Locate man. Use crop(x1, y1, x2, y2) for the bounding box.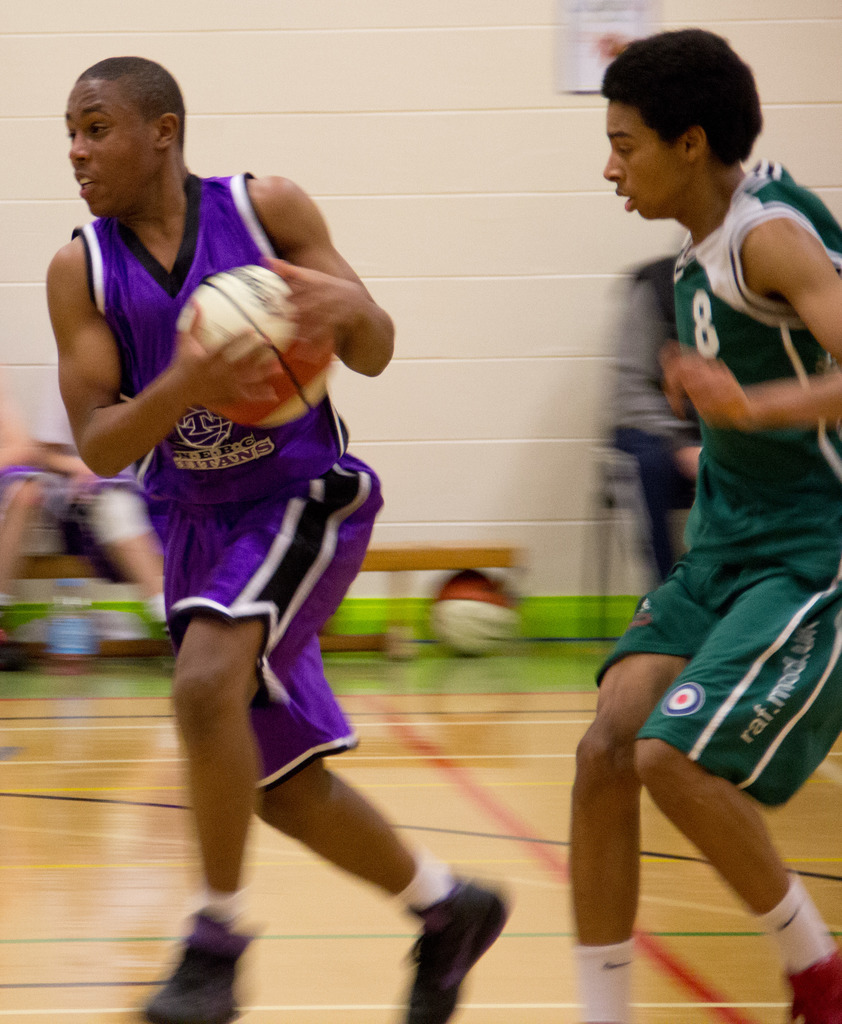
crop(0, 385, 53, 671).
